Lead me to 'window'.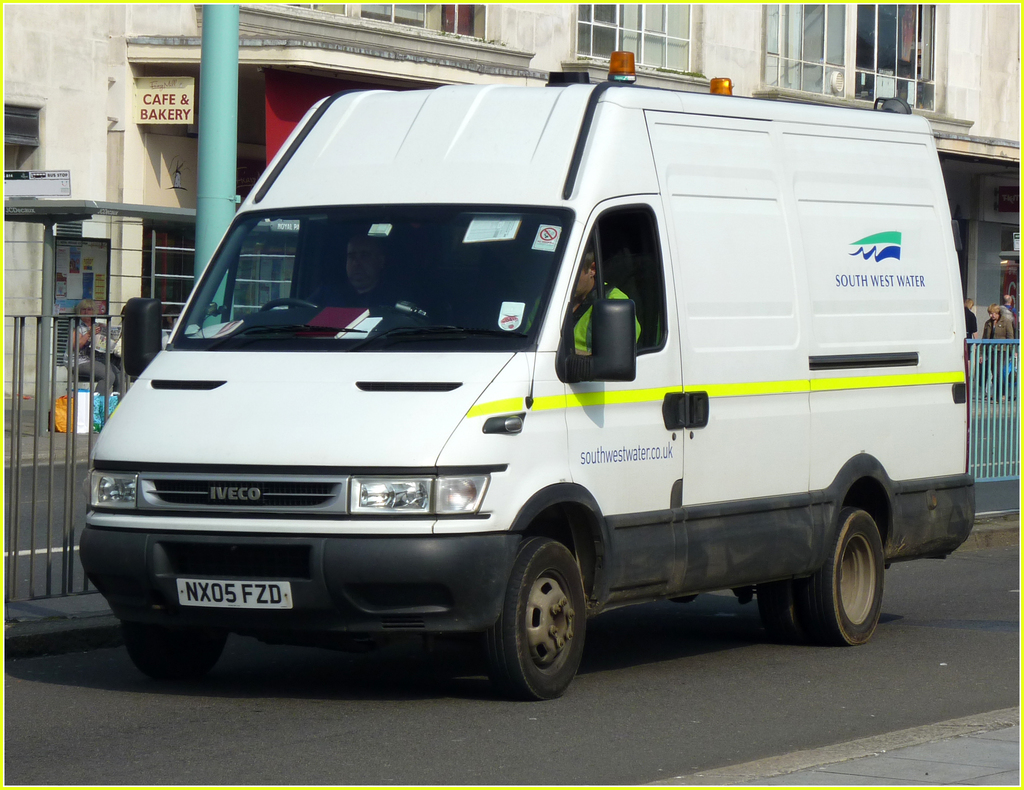
Lead to 762, 0, 941, 114.
